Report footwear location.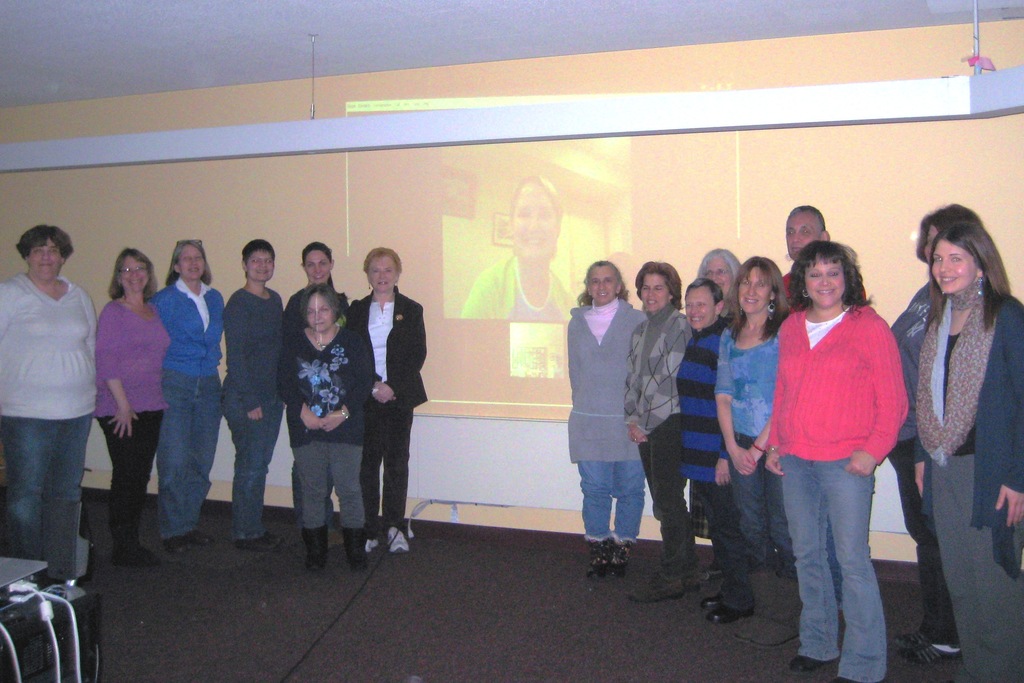
Report: 906 638 963 662.
